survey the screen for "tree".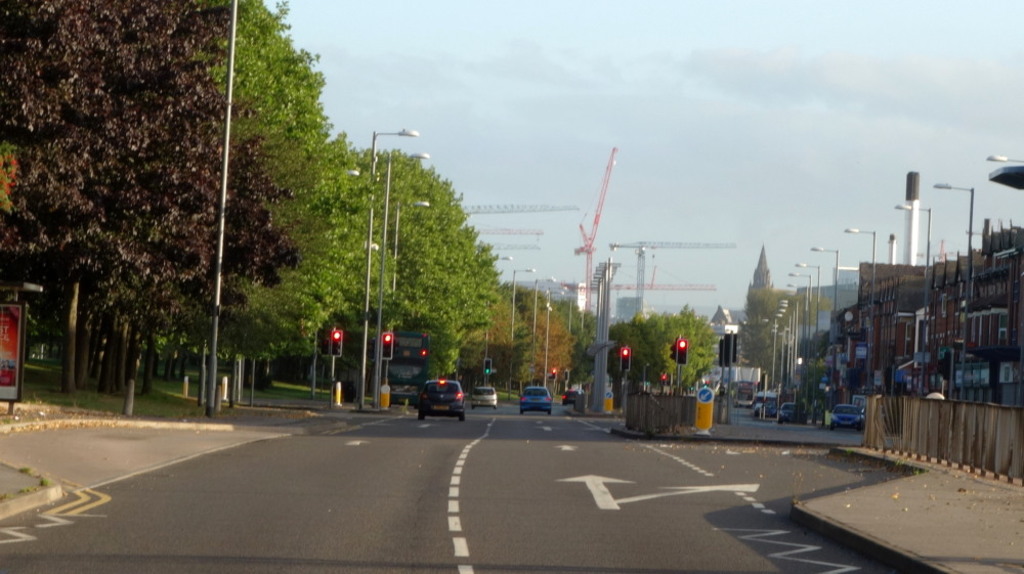
Survey found: [0, 0, 260, 403].
